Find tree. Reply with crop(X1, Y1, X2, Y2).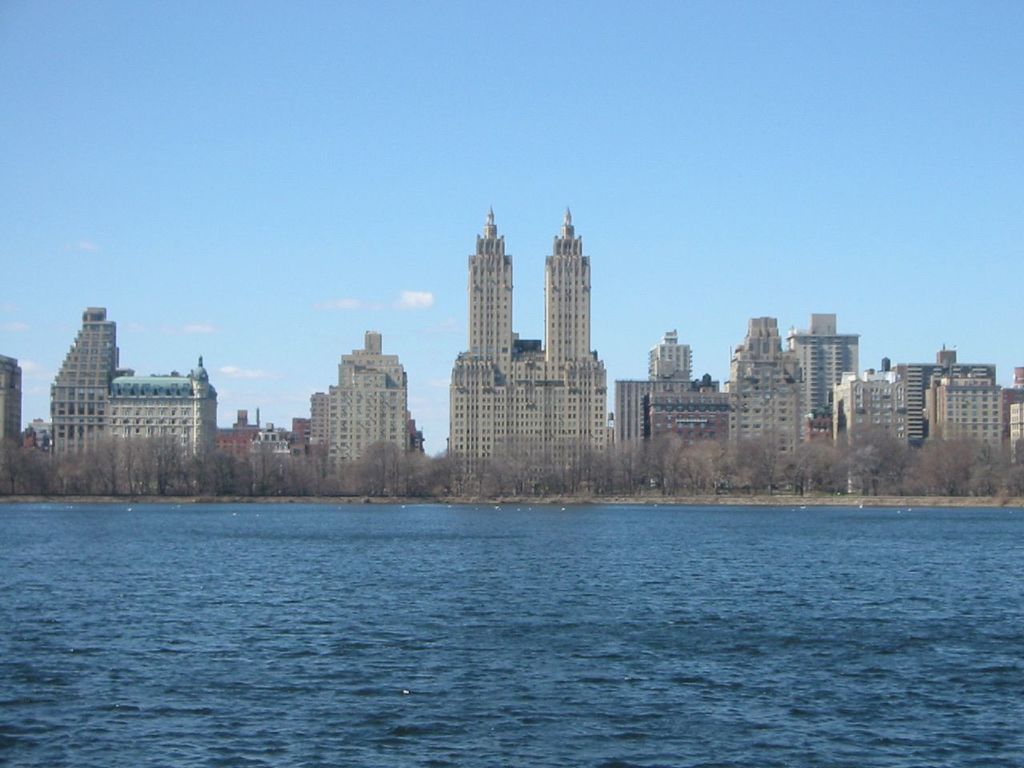
crop(116, 423, 136, 503).
